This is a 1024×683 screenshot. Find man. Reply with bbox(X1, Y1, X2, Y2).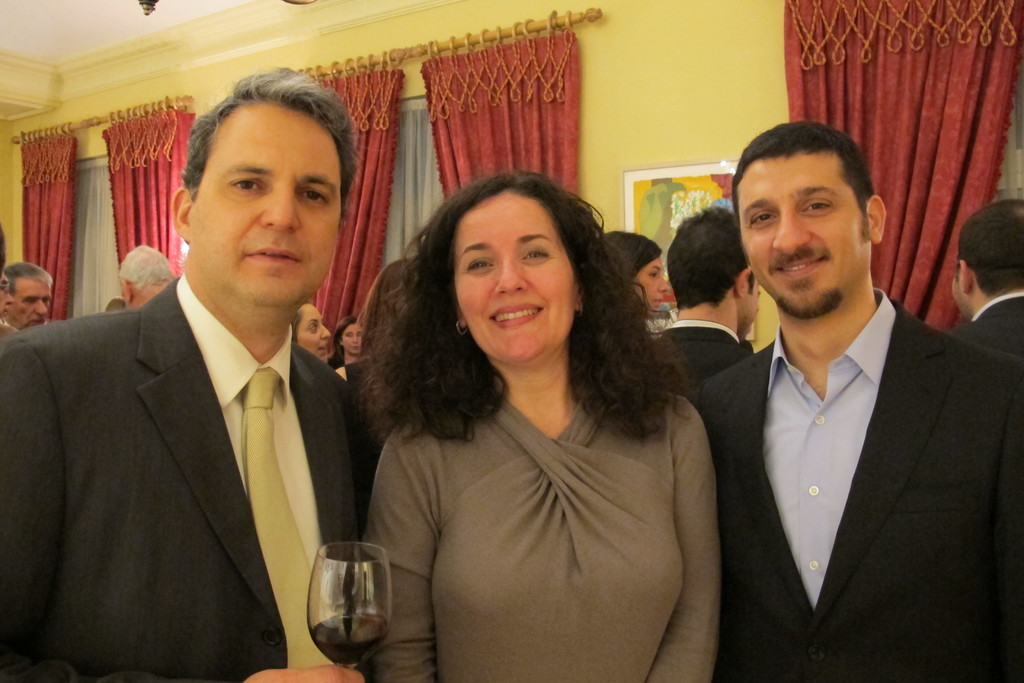
bbox(680, 126, 1009, 682).
